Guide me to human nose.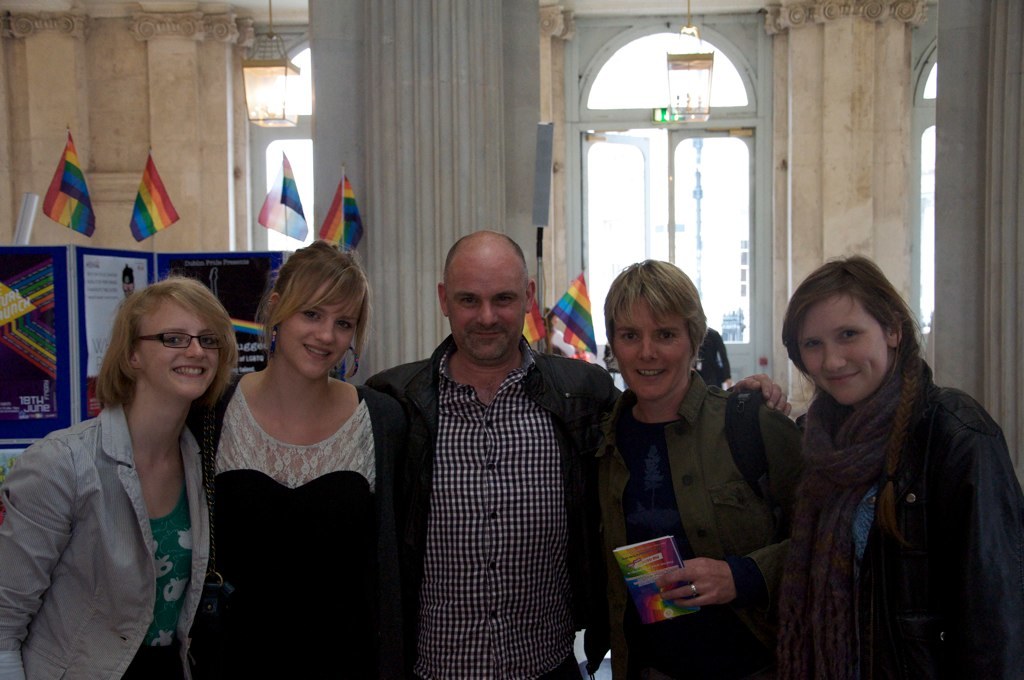
Guidance: 182, 335, 207, 366.
